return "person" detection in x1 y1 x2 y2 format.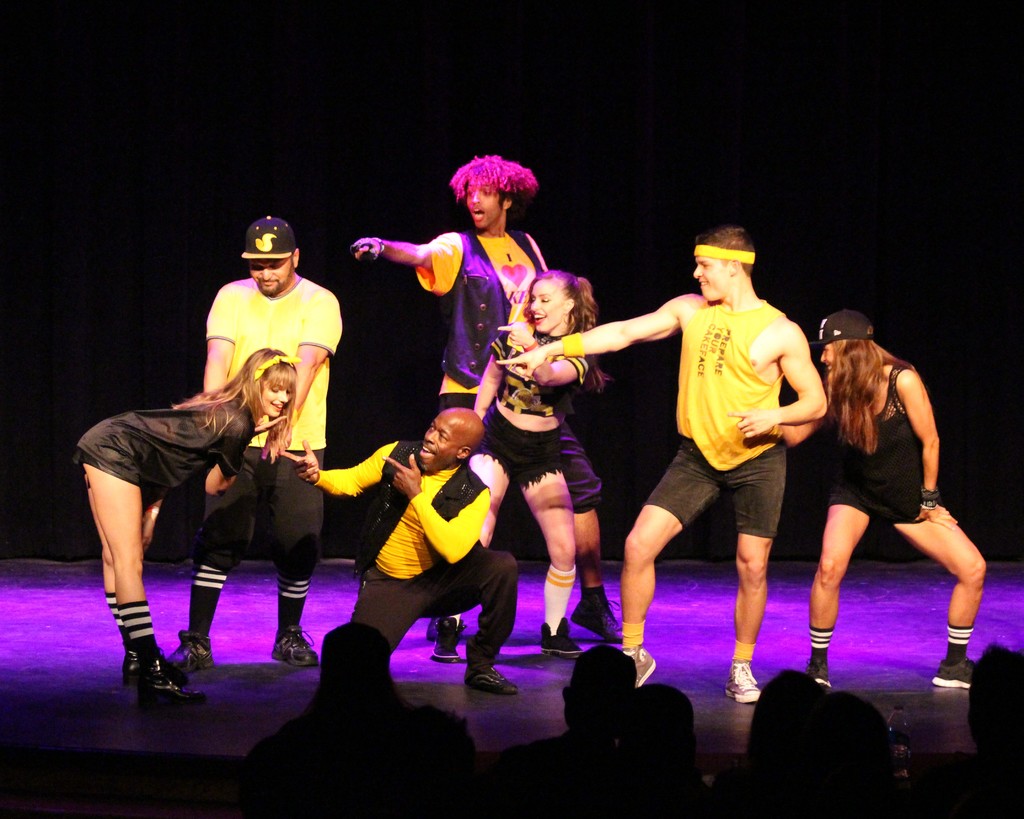
280 408 520 697.
